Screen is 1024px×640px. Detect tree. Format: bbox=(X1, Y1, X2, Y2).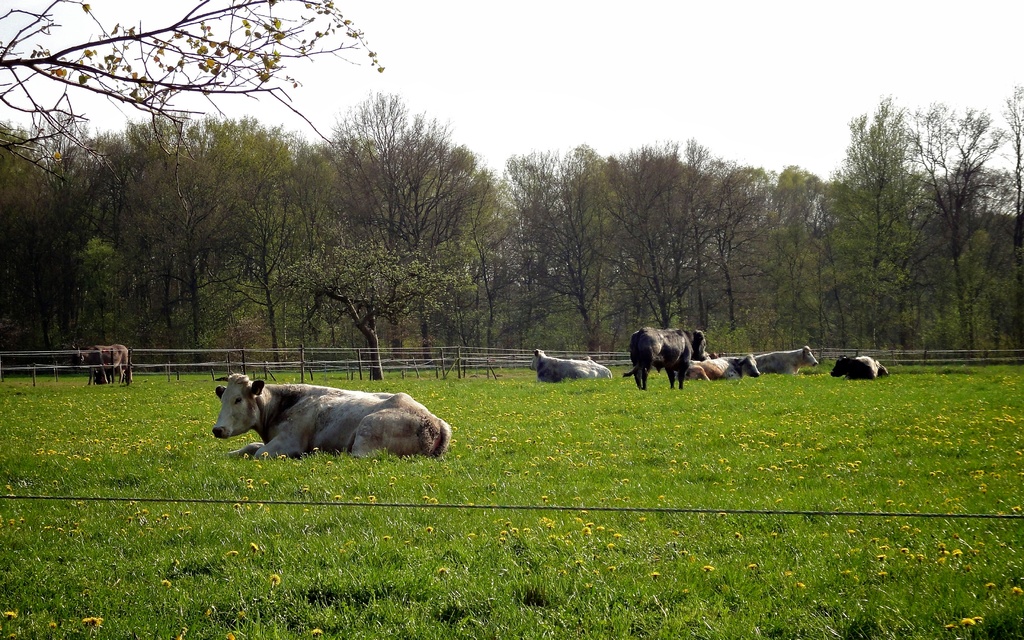
bbox=(272, 244, 467, 384).
